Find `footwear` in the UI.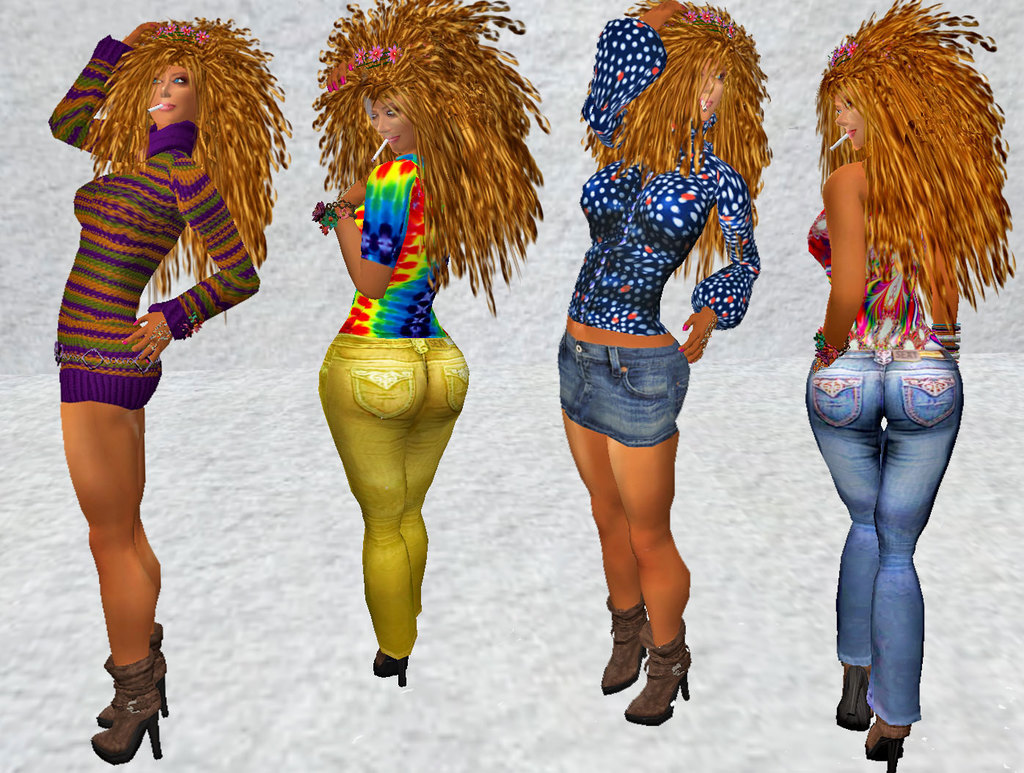
UI element at pyautogui.locateOnScreen(604, 590, 644, 697).
